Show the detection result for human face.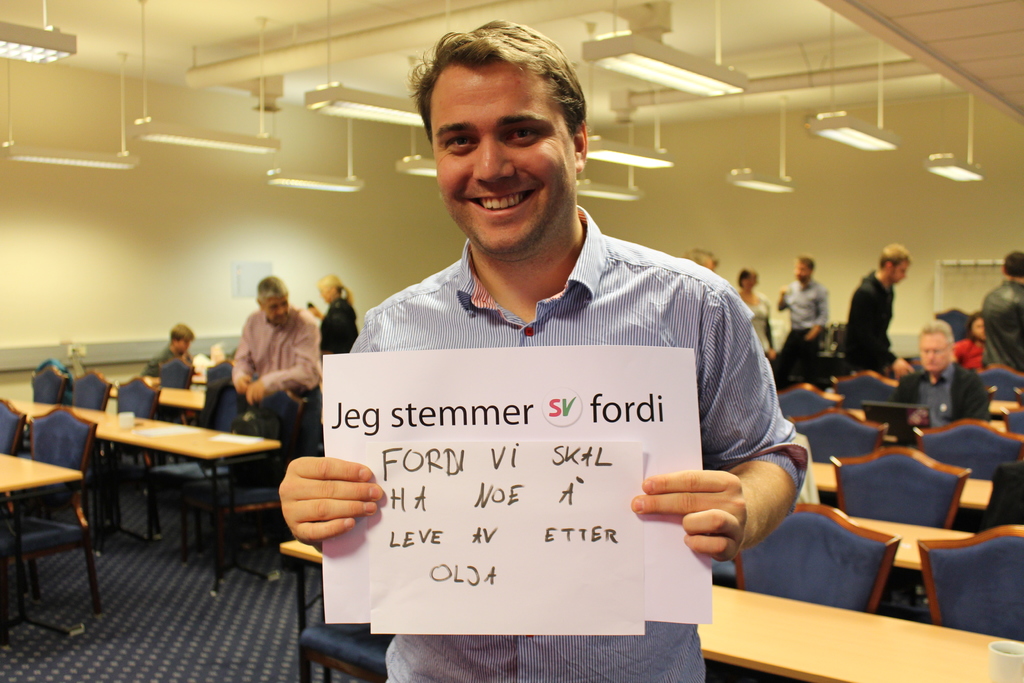
locate(180, 333, 193, 356).
